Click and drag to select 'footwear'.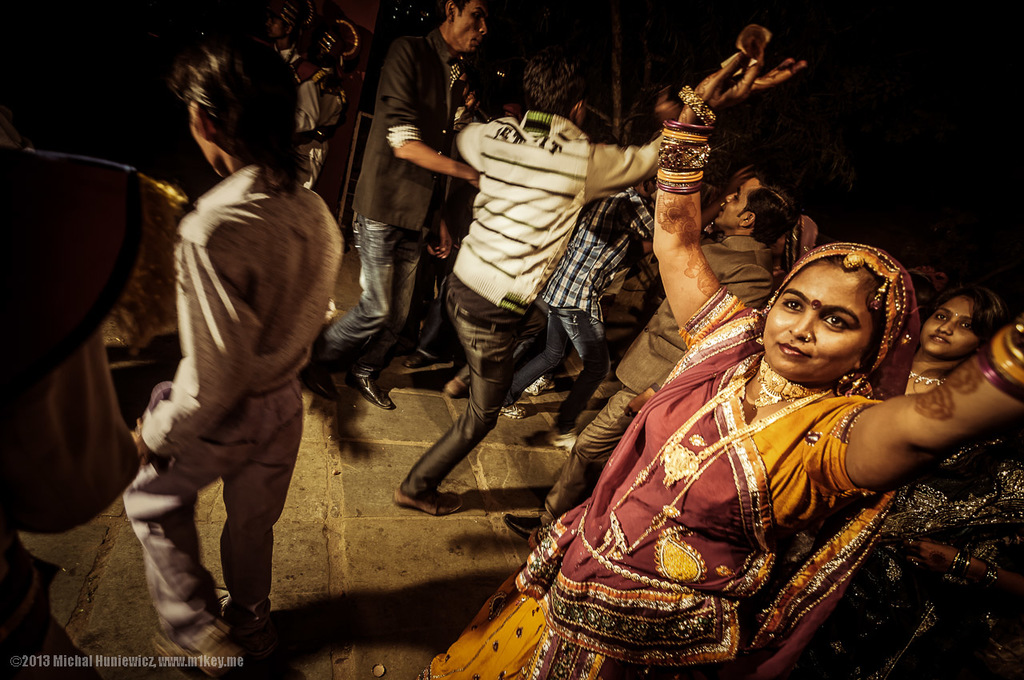
Selection: box=[502, 402, 529, 419].
